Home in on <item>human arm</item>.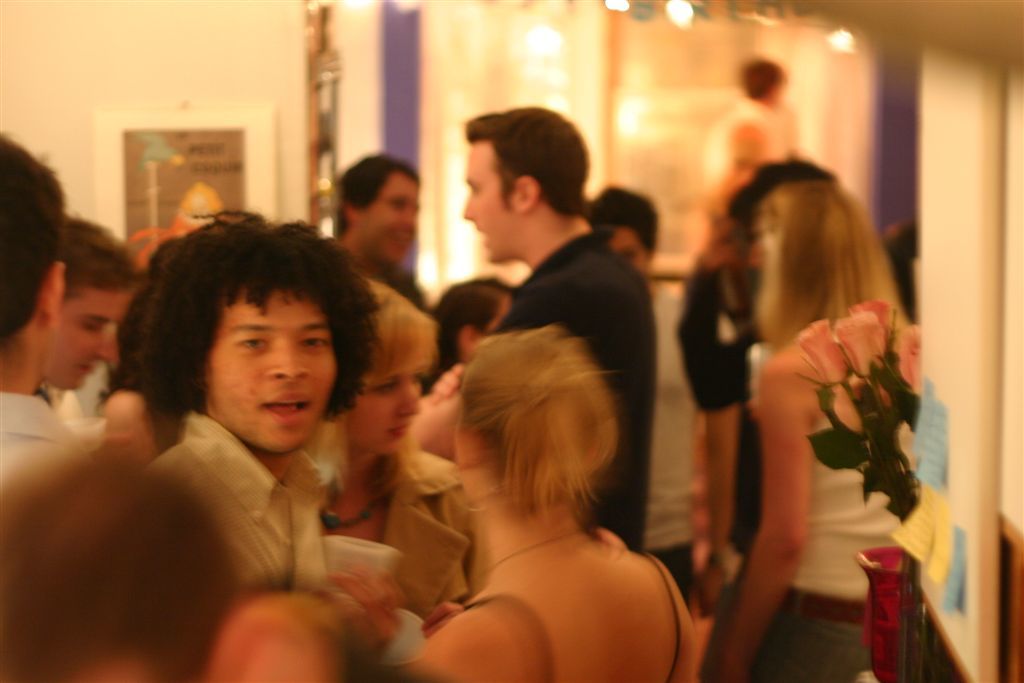
Homed in at {"left": 418, "top": 362, "right": 457, "bottom": 415}.
